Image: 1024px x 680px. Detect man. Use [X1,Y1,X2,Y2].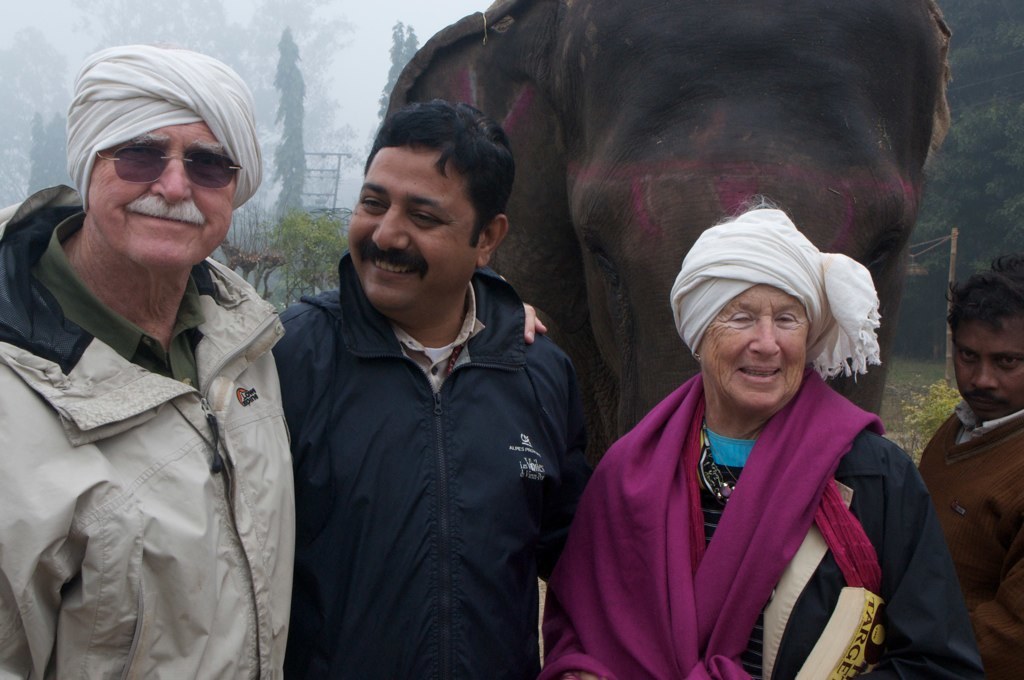
[0,38,293,679].
